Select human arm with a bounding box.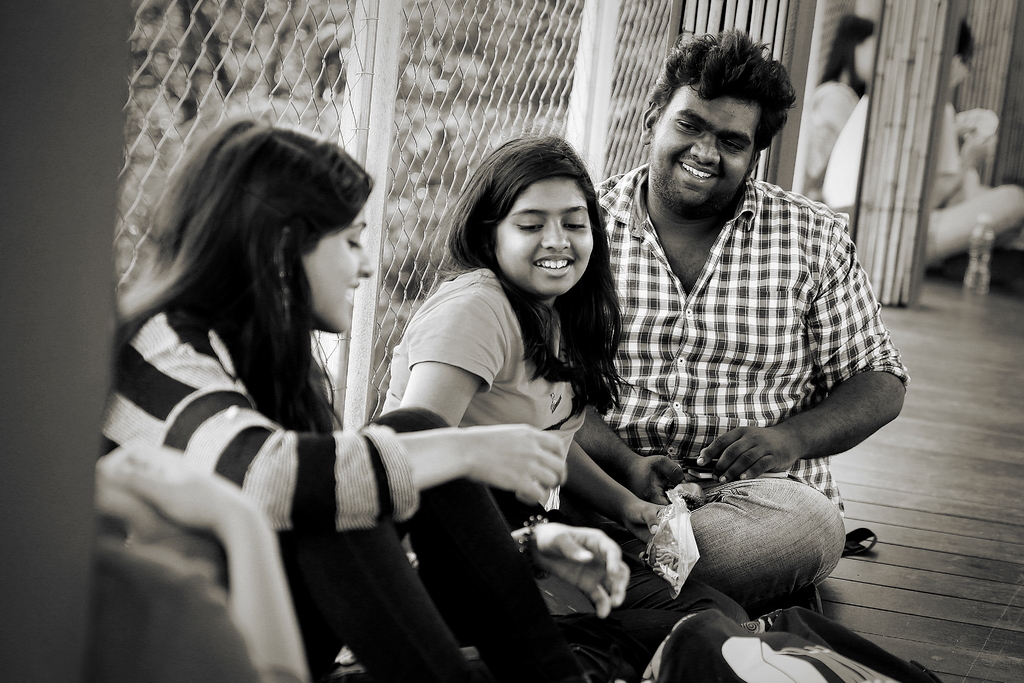
left=571, top=438, right=672, bottom=541.
